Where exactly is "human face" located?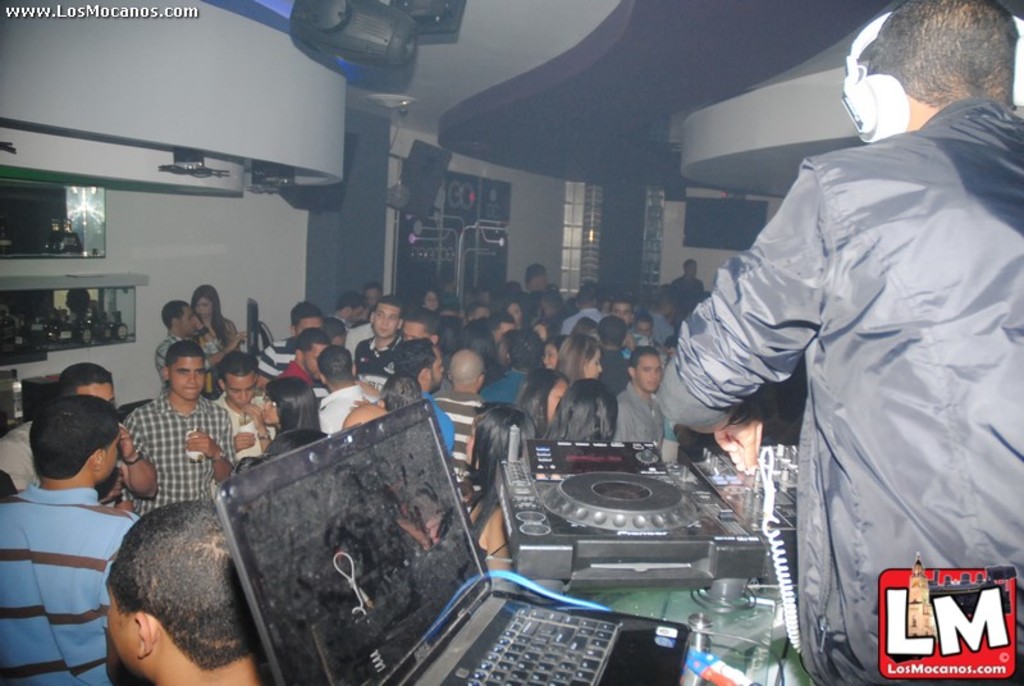
Its bounding box is [83,380,113,402].
